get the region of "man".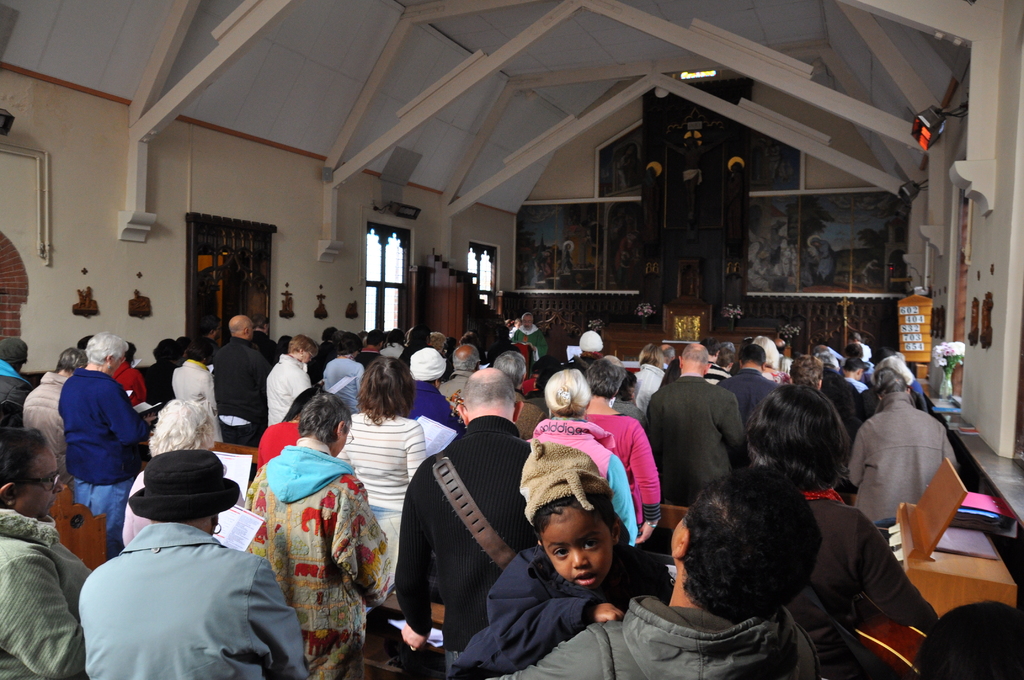
[x1=436, y1=343, x2=478, y2=409].
